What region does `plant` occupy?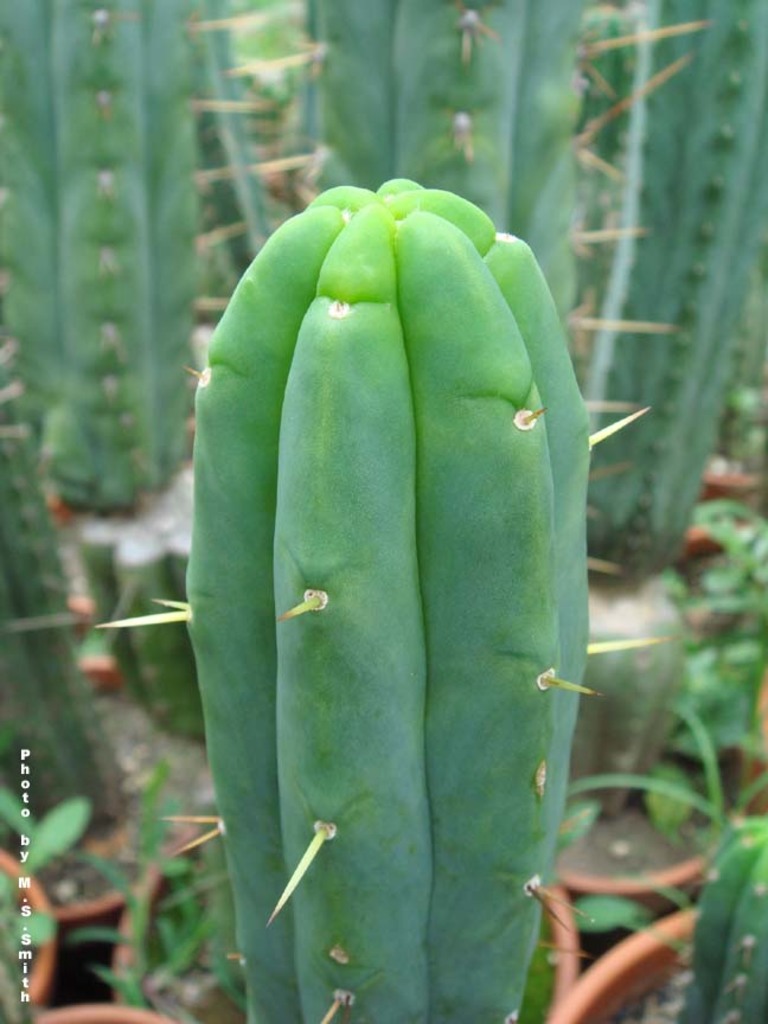
0/883/238/1023.
